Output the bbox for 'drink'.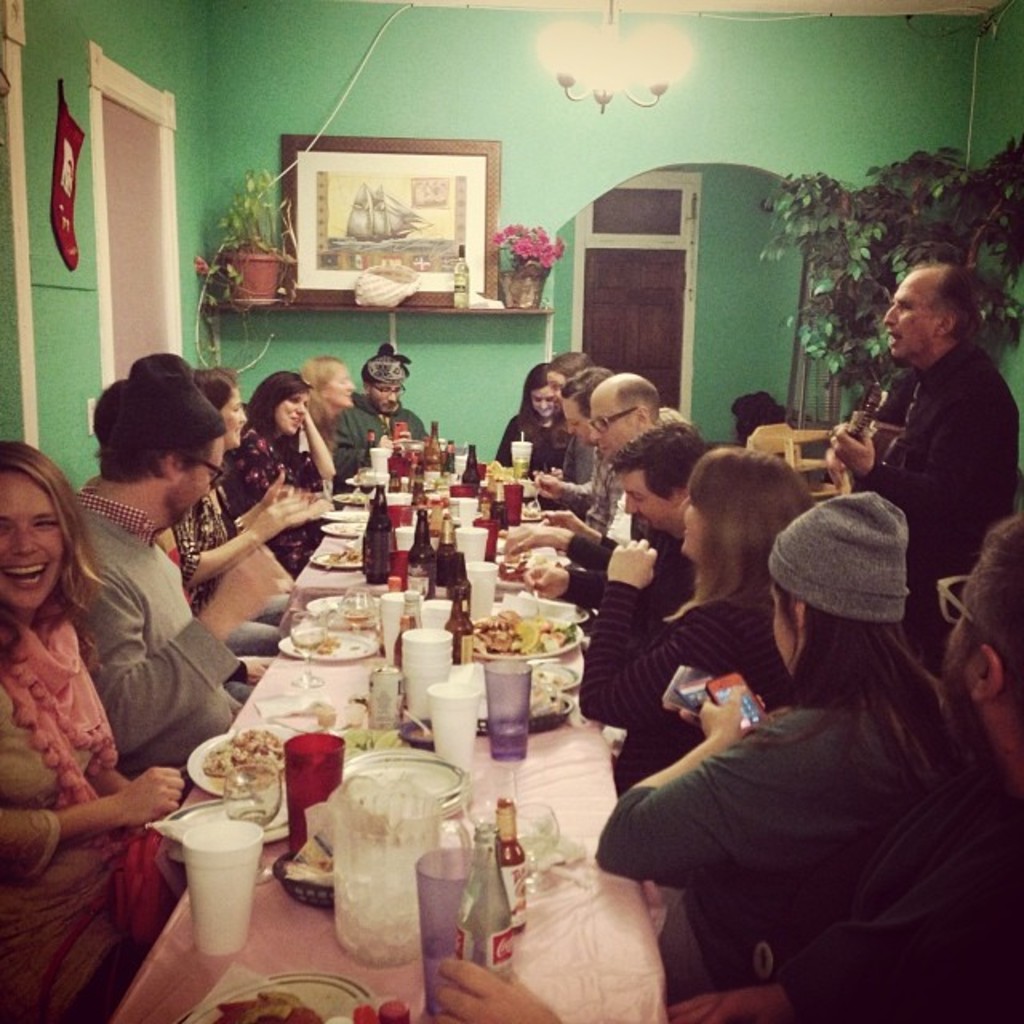
l=454, t=269, r=470, b=309.
